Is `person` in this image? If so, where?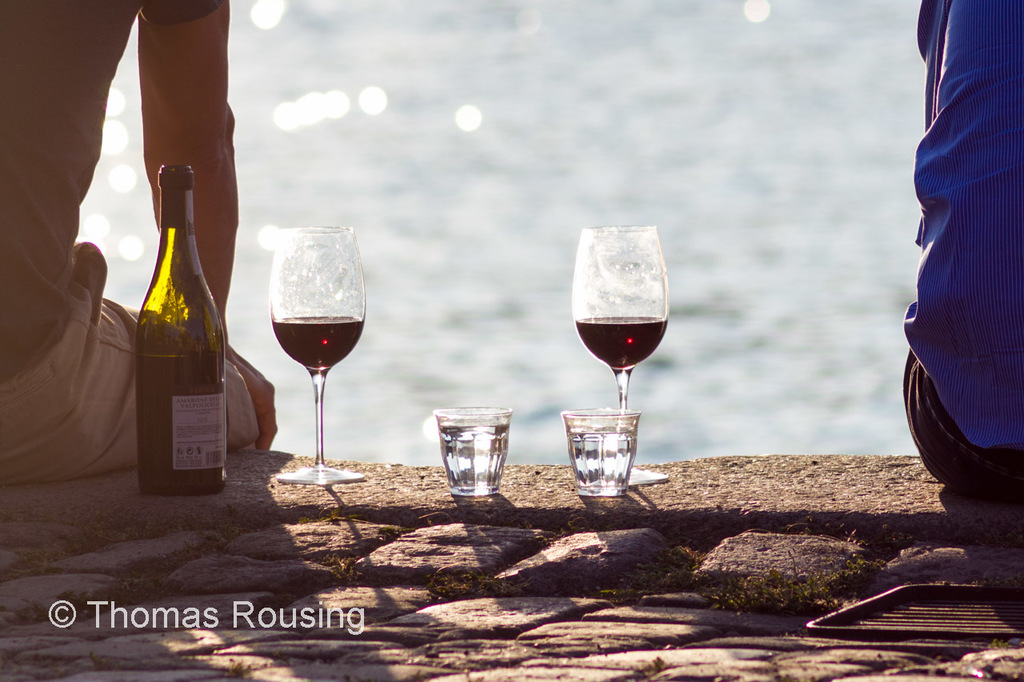
Yes, at (894,0,1023,540).
